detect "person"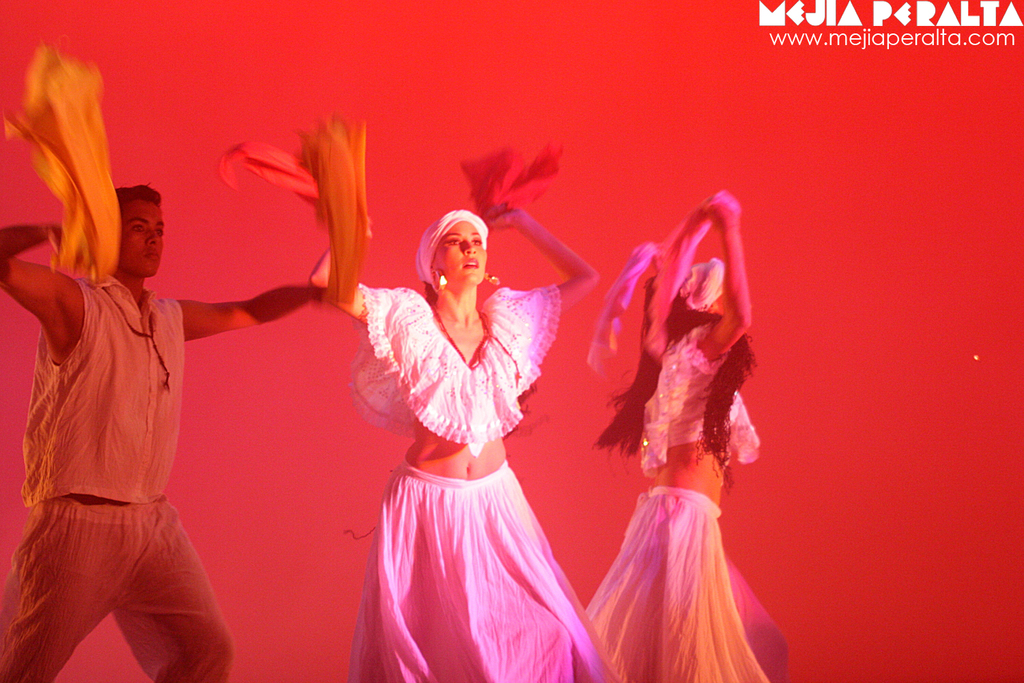
region(0, 184, 345, 682)
